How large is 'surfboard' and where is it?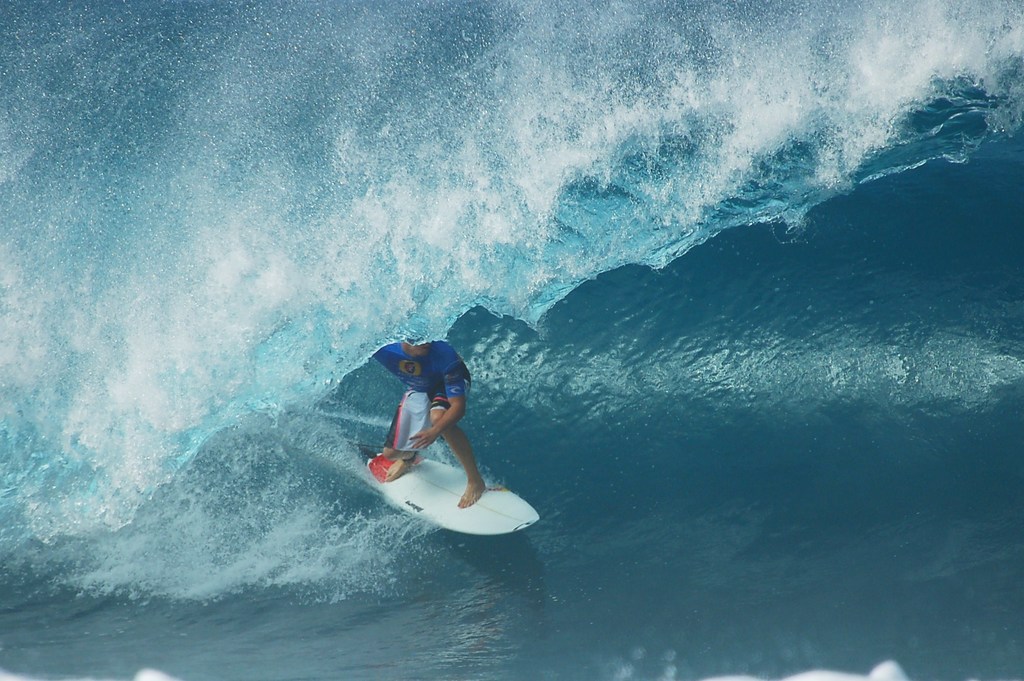
Bounding box: x1=358 y1=447 x2=543 y2=538.
